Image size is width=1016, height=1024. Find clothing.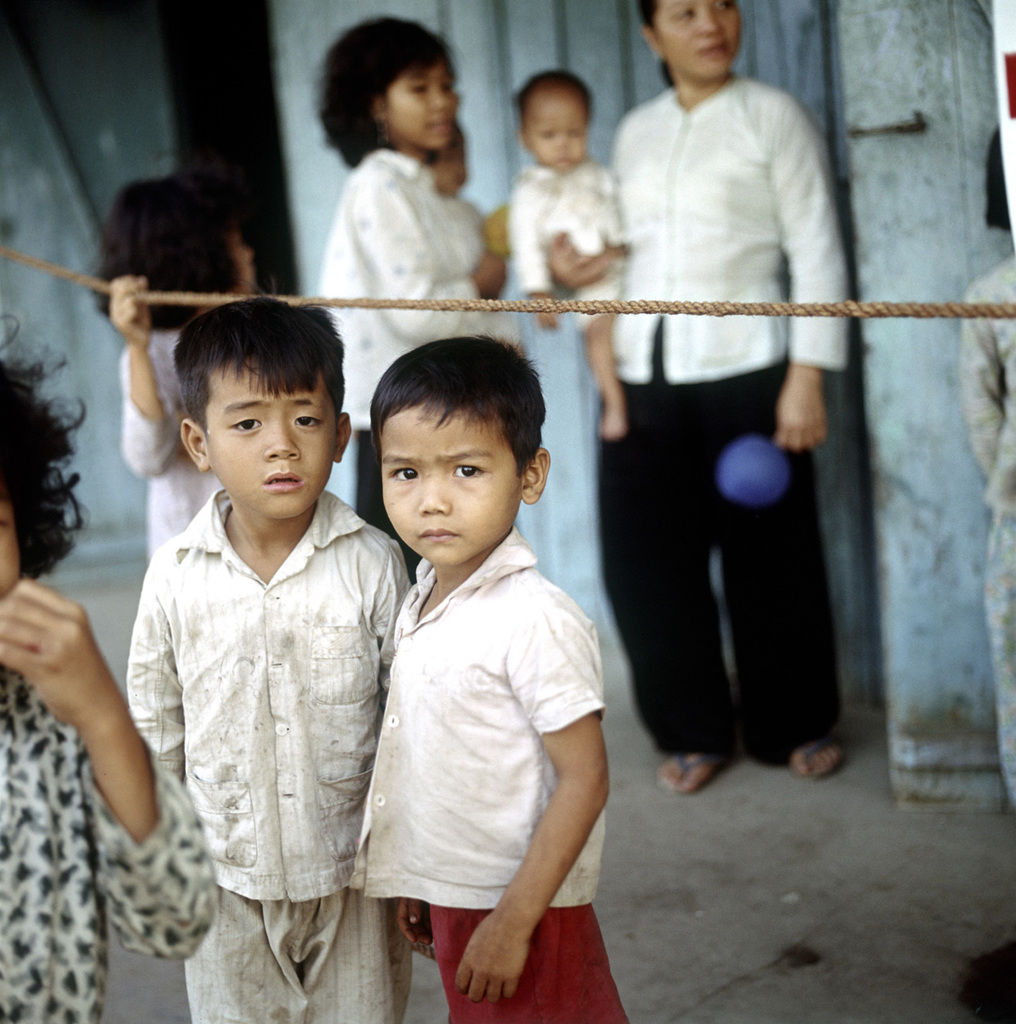
955 239 1015 816.
